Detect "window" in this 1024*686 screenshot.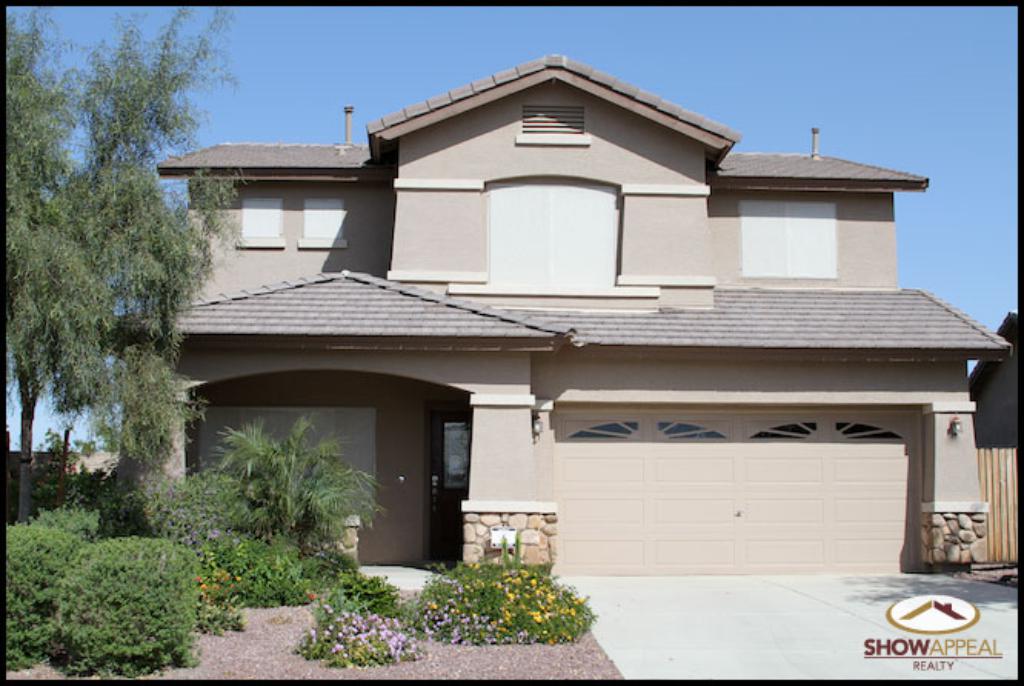
Detection: box=[484, 181, 620, 286].
